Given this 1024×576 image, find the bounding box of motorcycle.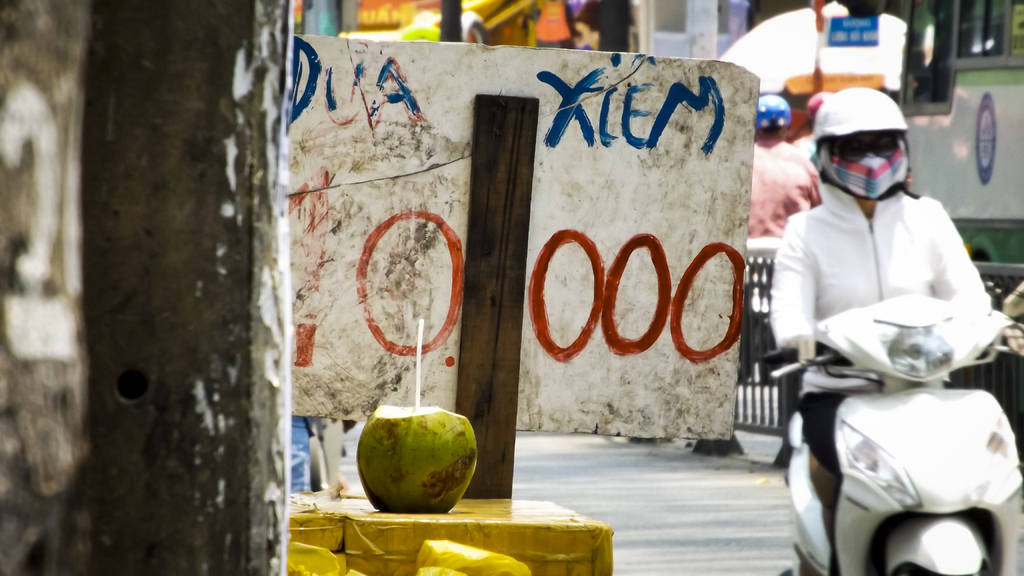
rect(762, 292, 1023, 575).
